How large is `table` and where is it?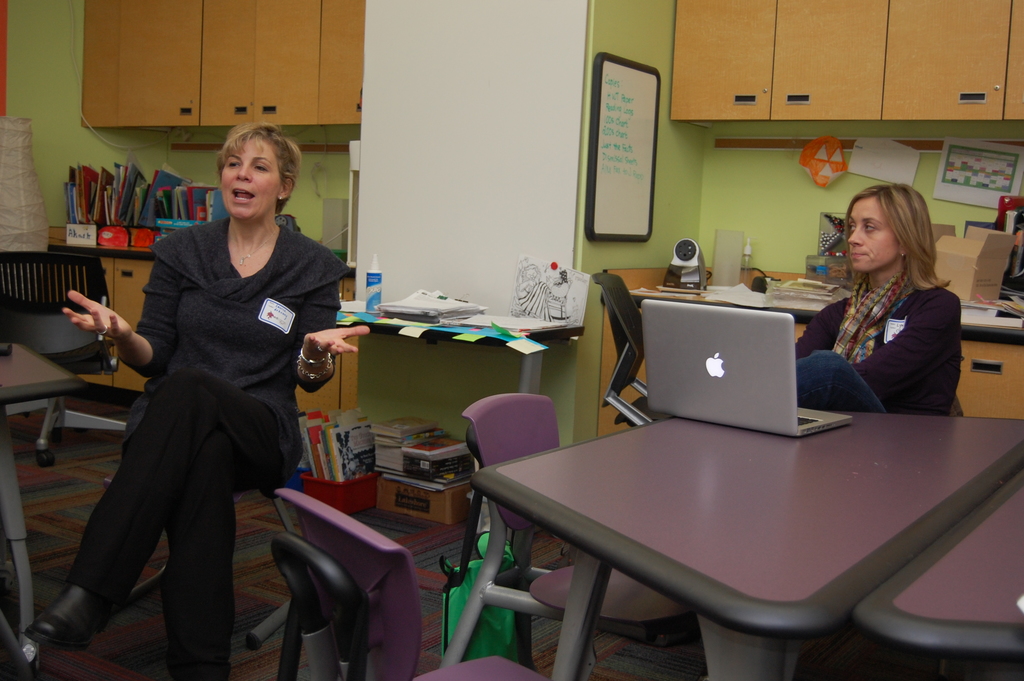
Bounding box: locate(466, 409, 1023, 680).
